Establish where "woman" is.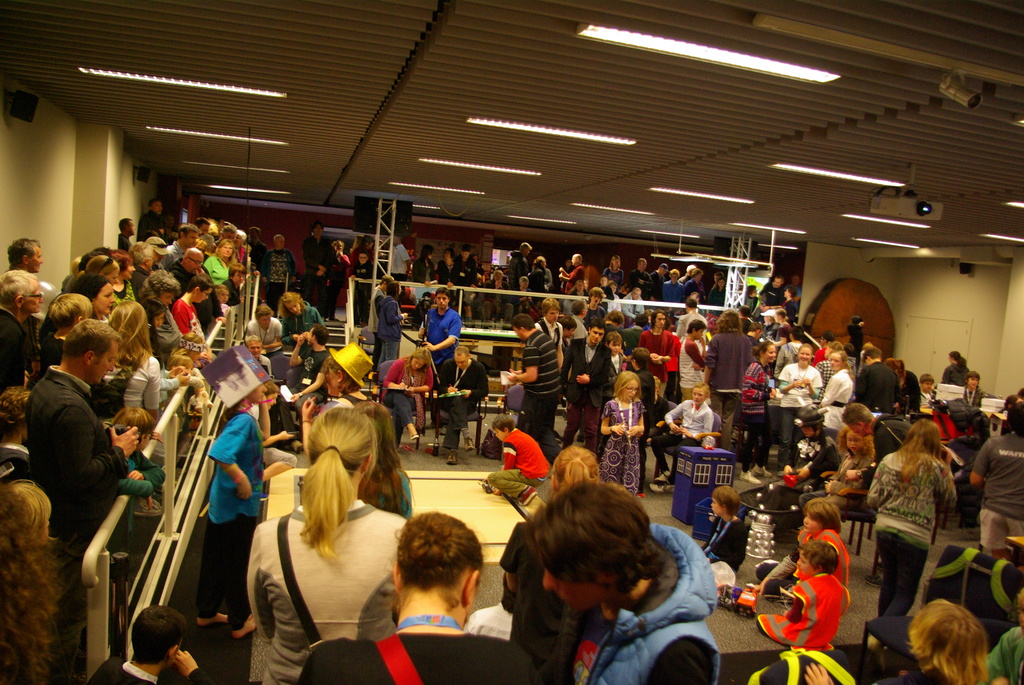
Established at x1=383, y1=354, x2=435, y2=446.
